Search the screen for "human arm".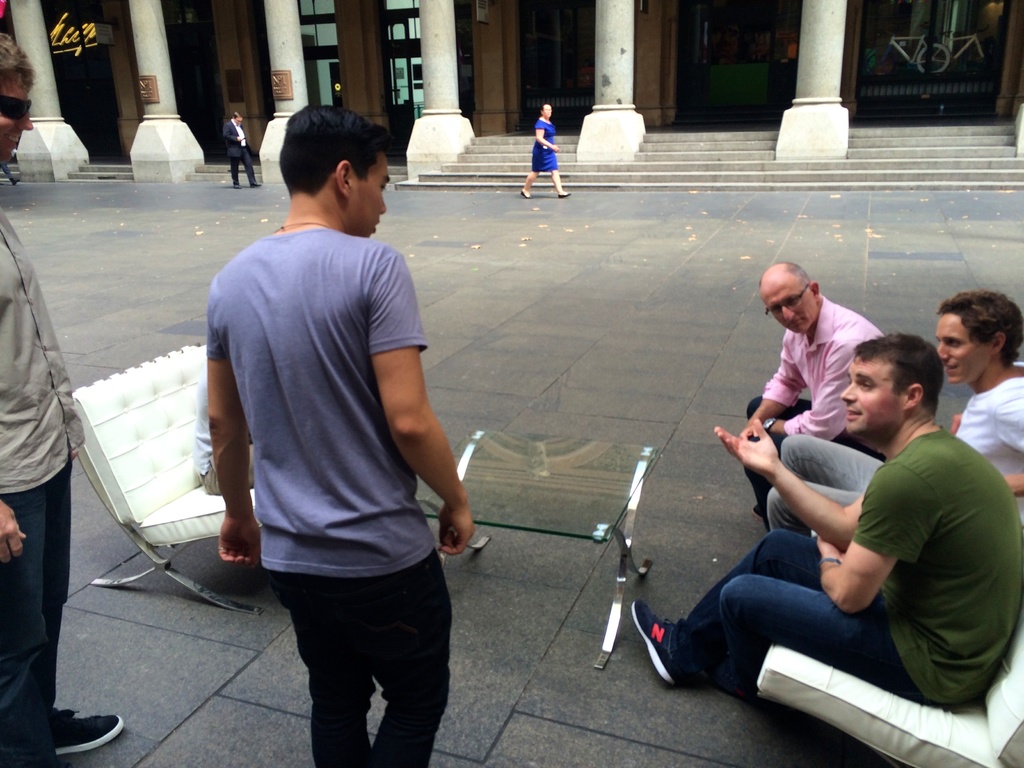
Found at {"left": 760, "top": 337, "right": 845, "bottom": 442}.
